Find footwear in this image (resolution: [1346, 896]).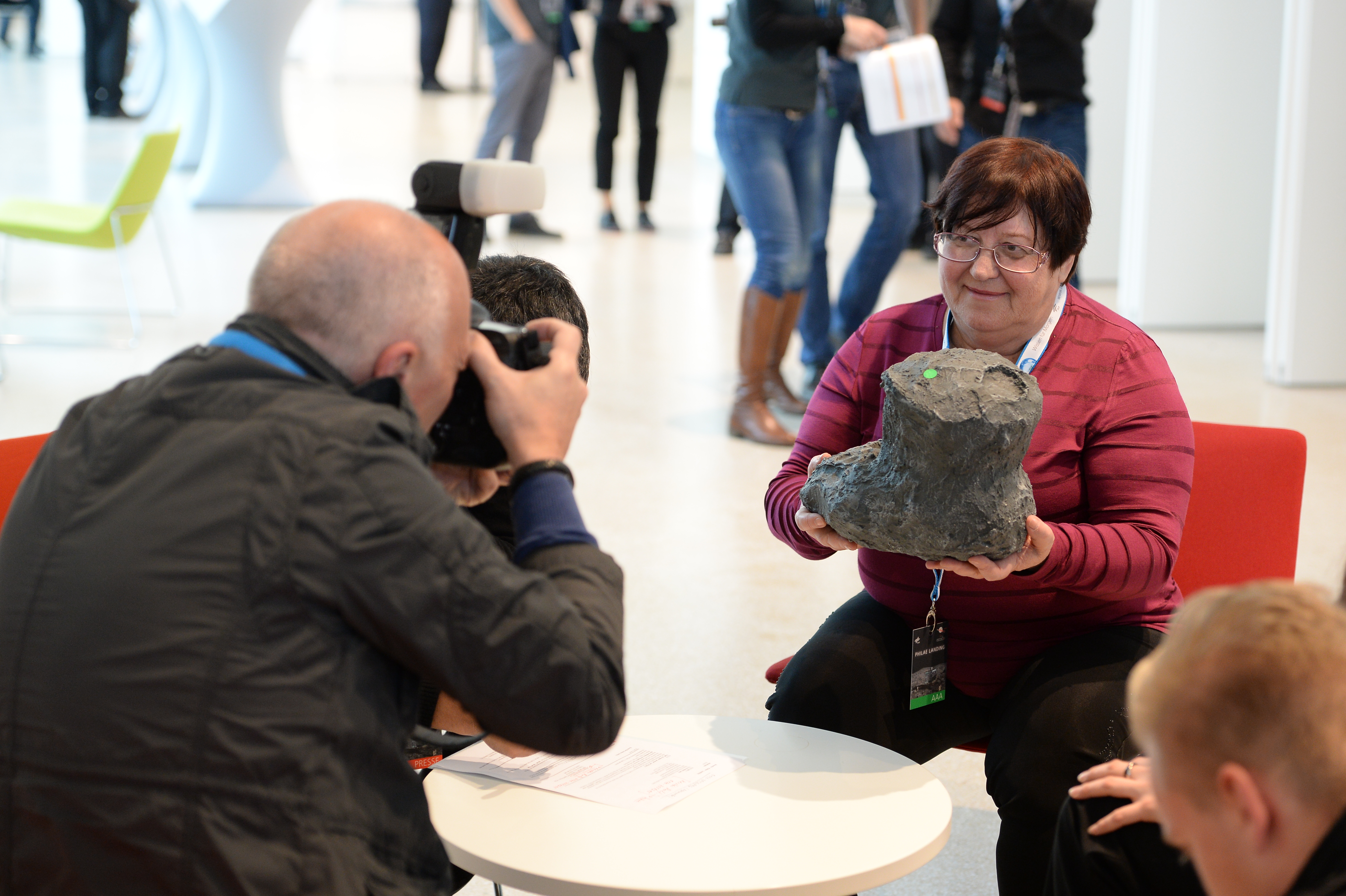
locate(7, 12, 12, 15).
